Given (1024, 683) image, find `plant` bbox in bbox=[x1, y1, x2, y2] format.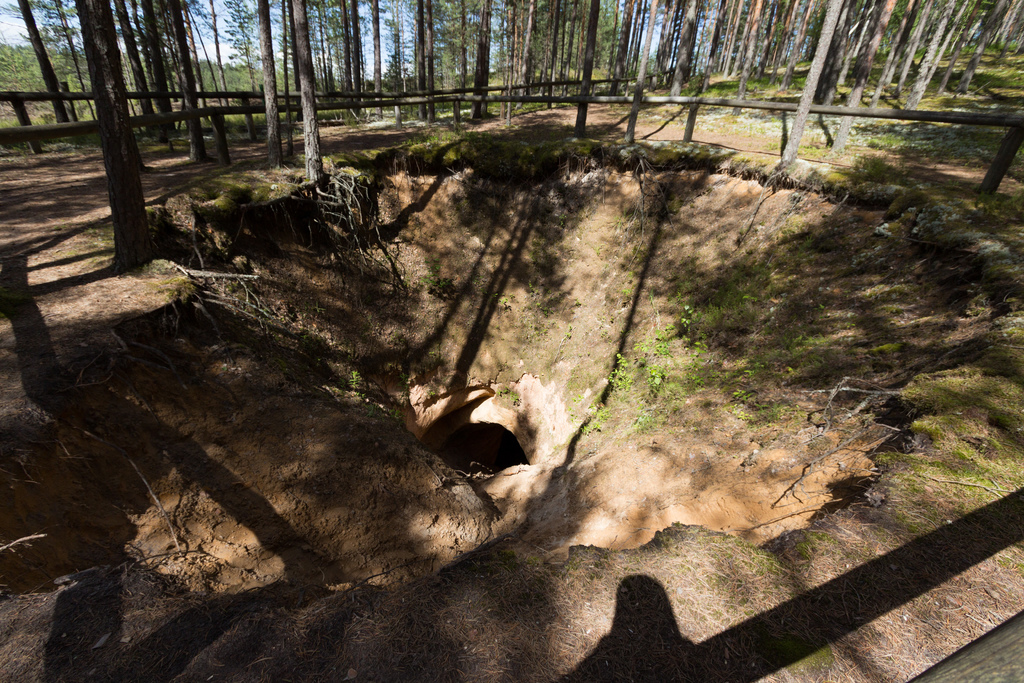
bbox=[86, 196, 179, 262].
